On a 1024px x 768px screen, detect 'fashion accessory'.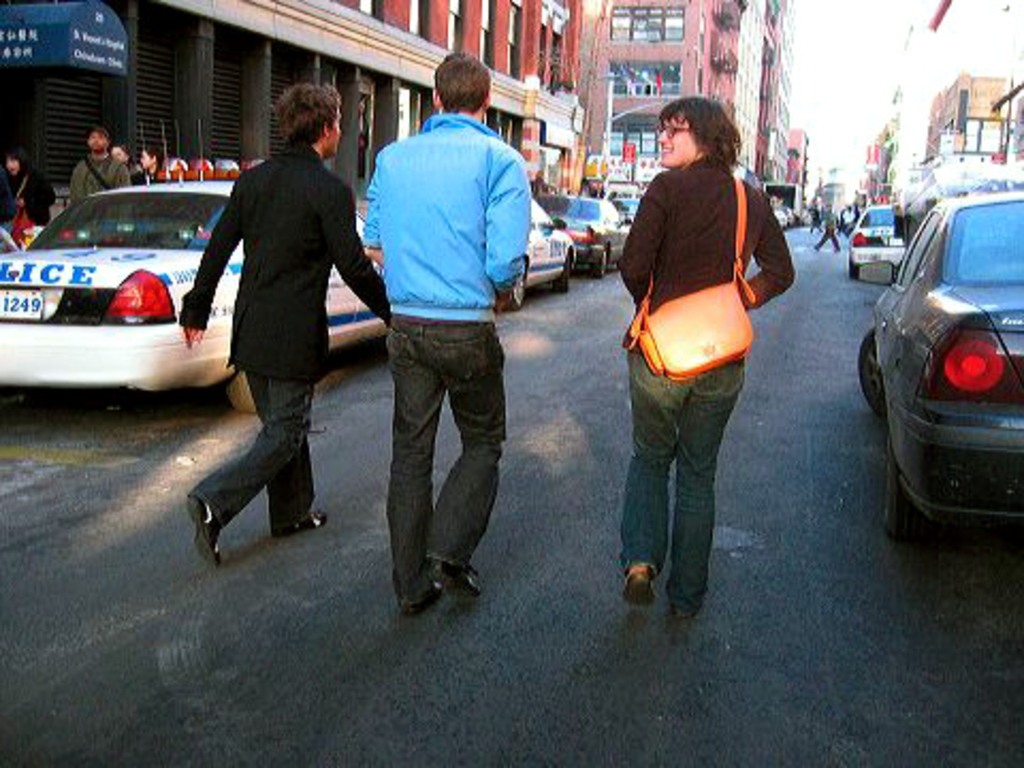
box=[674, 614, 693, 627].
